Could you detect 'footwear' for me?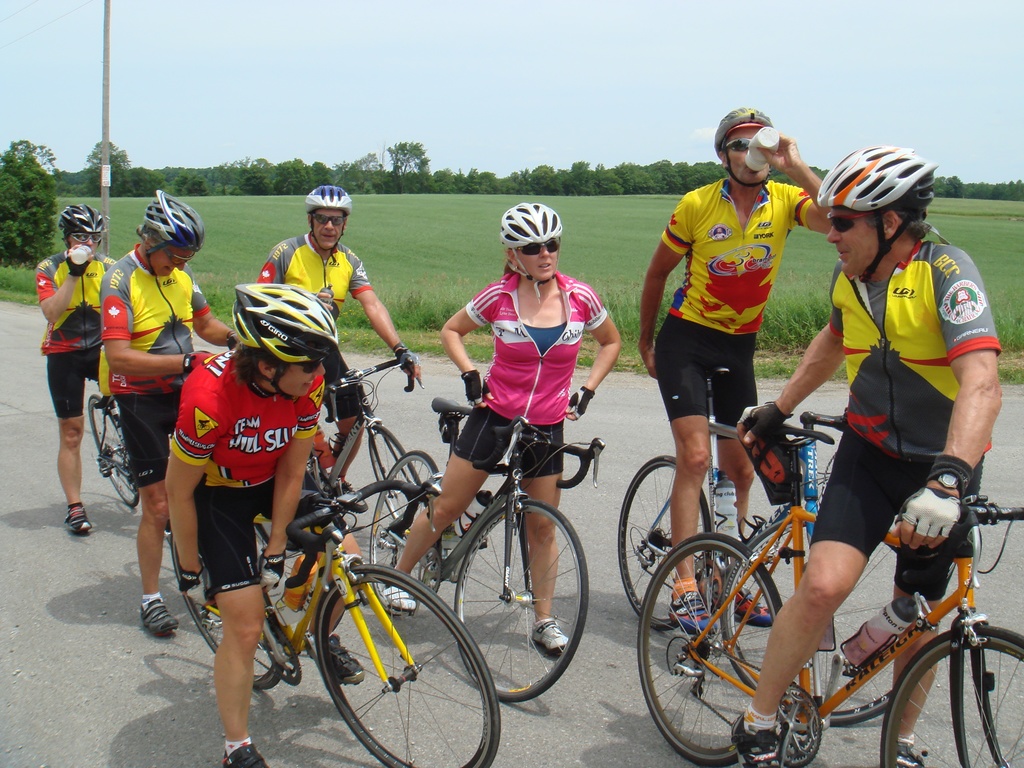
Detection result: [220,740,269,767].
